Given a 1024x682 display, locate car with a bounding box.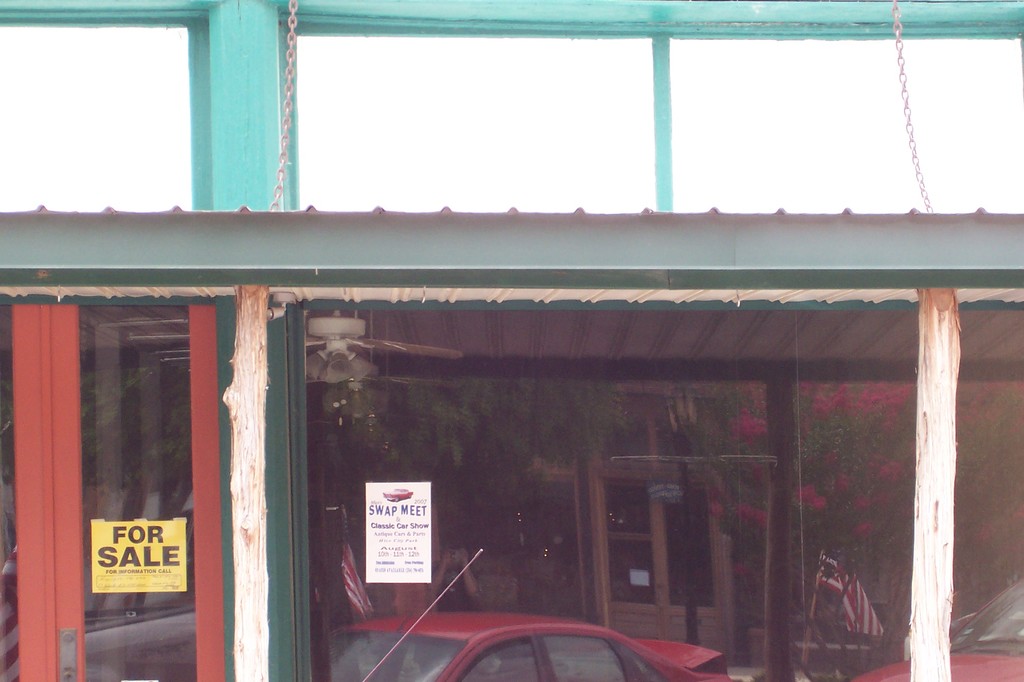
Located: {"x1": 847, "y1": 576, "x2": 1023, "y2": 681}.
